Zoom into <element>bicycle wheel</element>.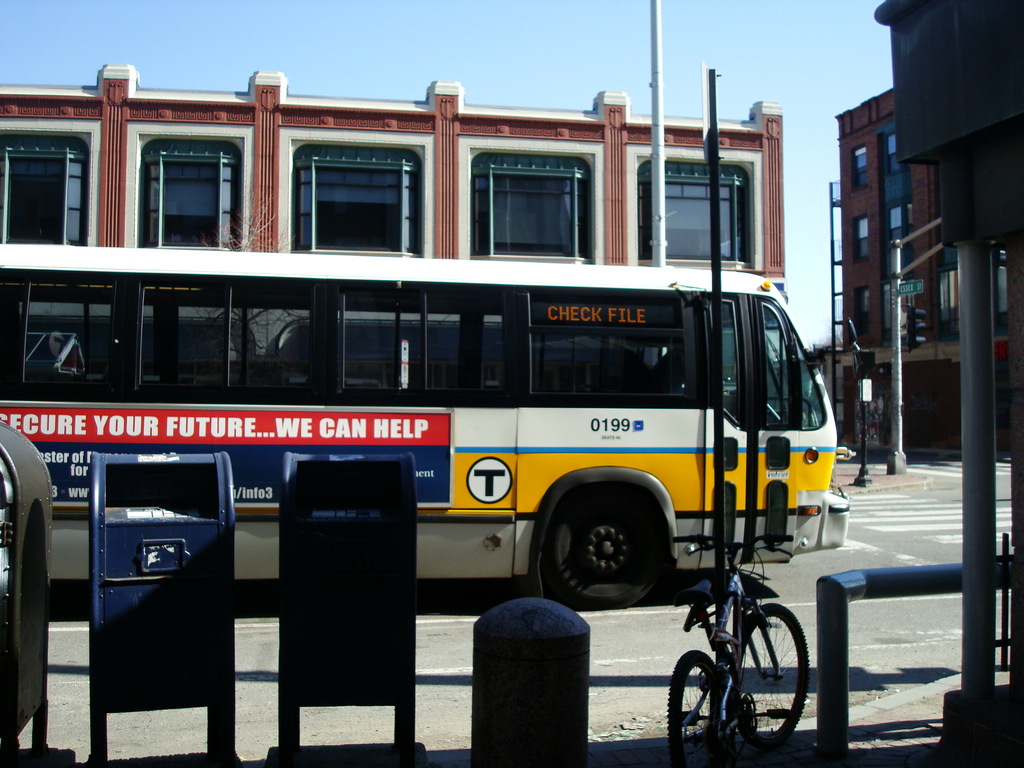
Zoom target: crop(666, 646, 717, 767).
